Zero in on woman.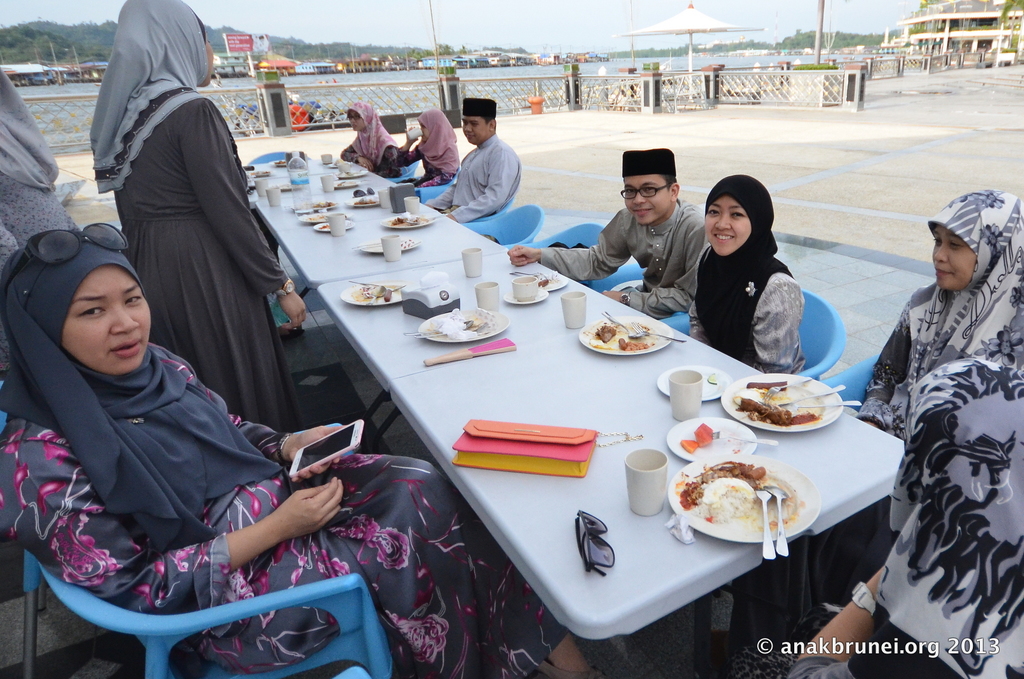
Zeroed in: x1=853, y1=188, x2=1023, y2=438.
